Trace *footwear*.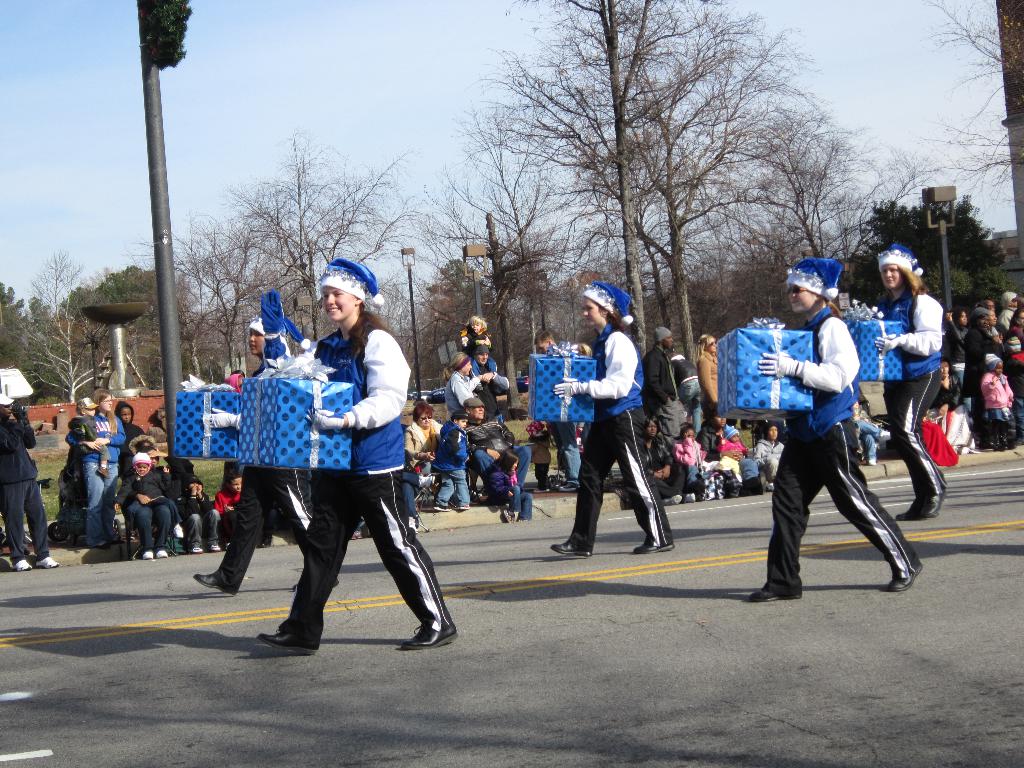
Traced to [93,541,111,550].
